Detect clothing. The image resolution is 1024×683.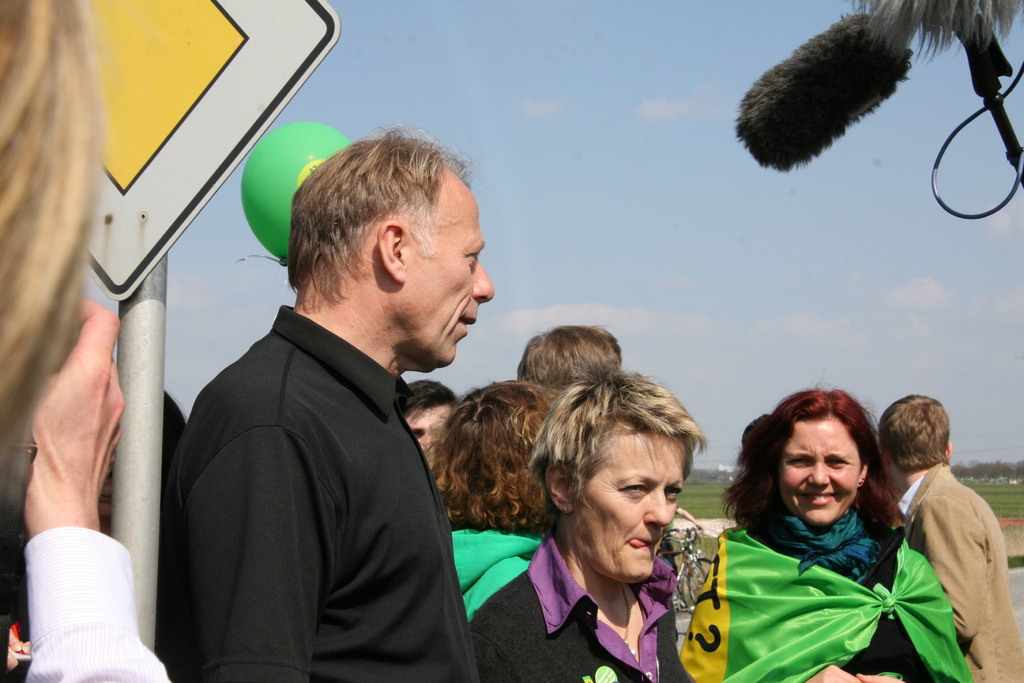
[763,497,895,572].
